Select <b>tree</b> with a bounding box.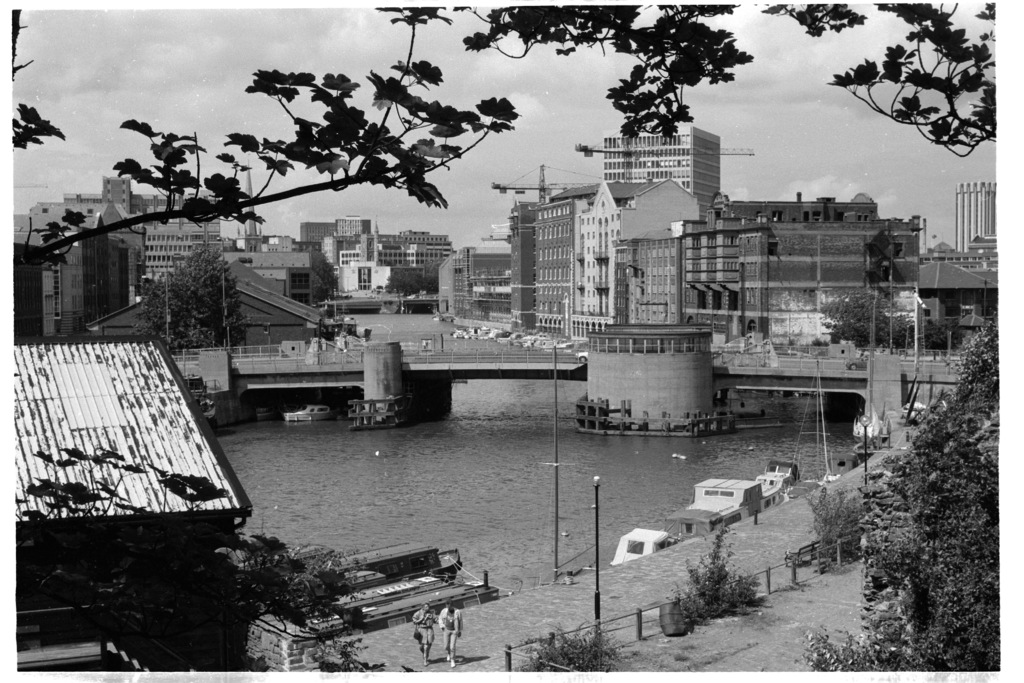
{"left": 906, "top": 315, "right": 963, "bottom": 353}.
